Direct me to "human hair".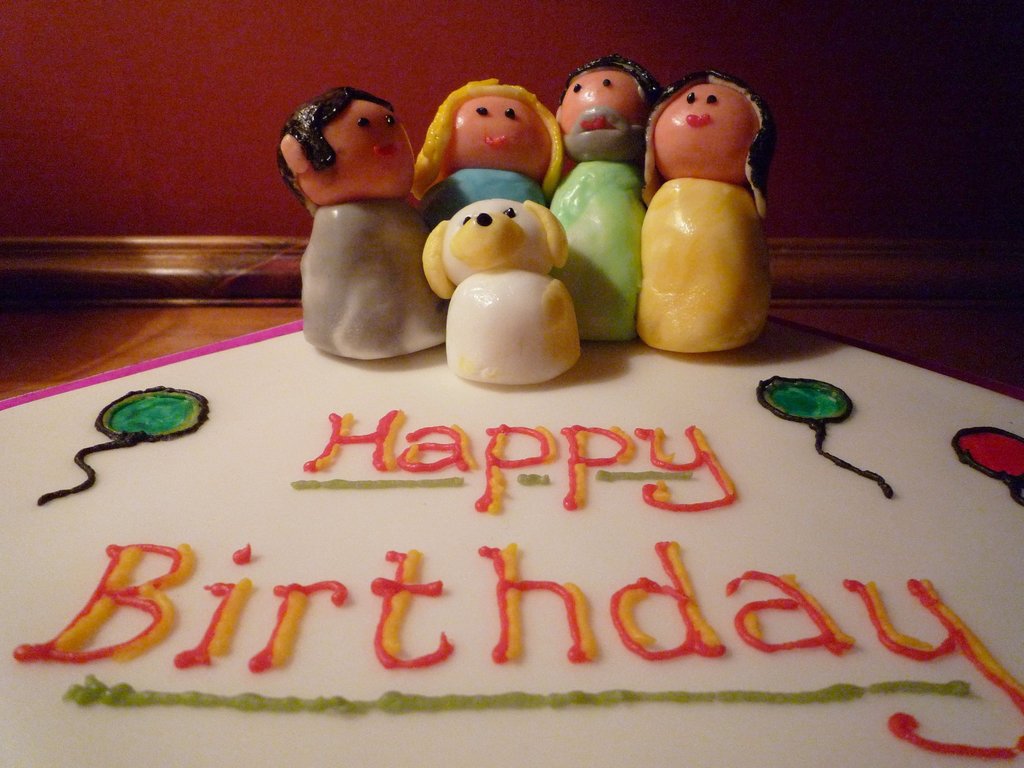
Direction: 559:54:665:101.
